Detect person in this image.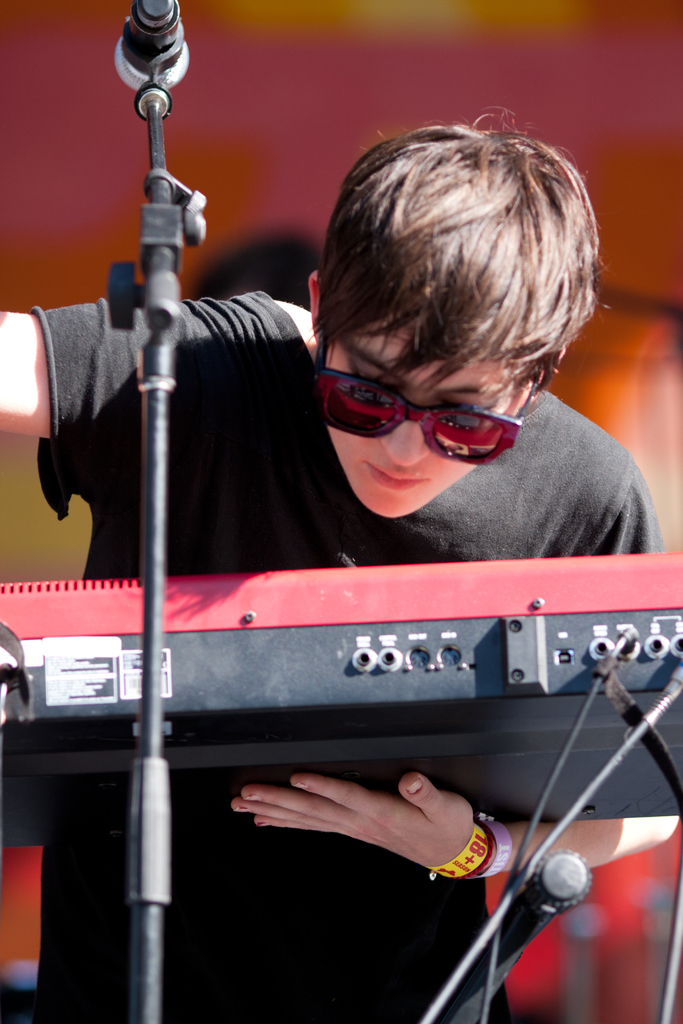
Detection: {"left": 0, "top": 120, "right": 680, "bottom": 1023}.
